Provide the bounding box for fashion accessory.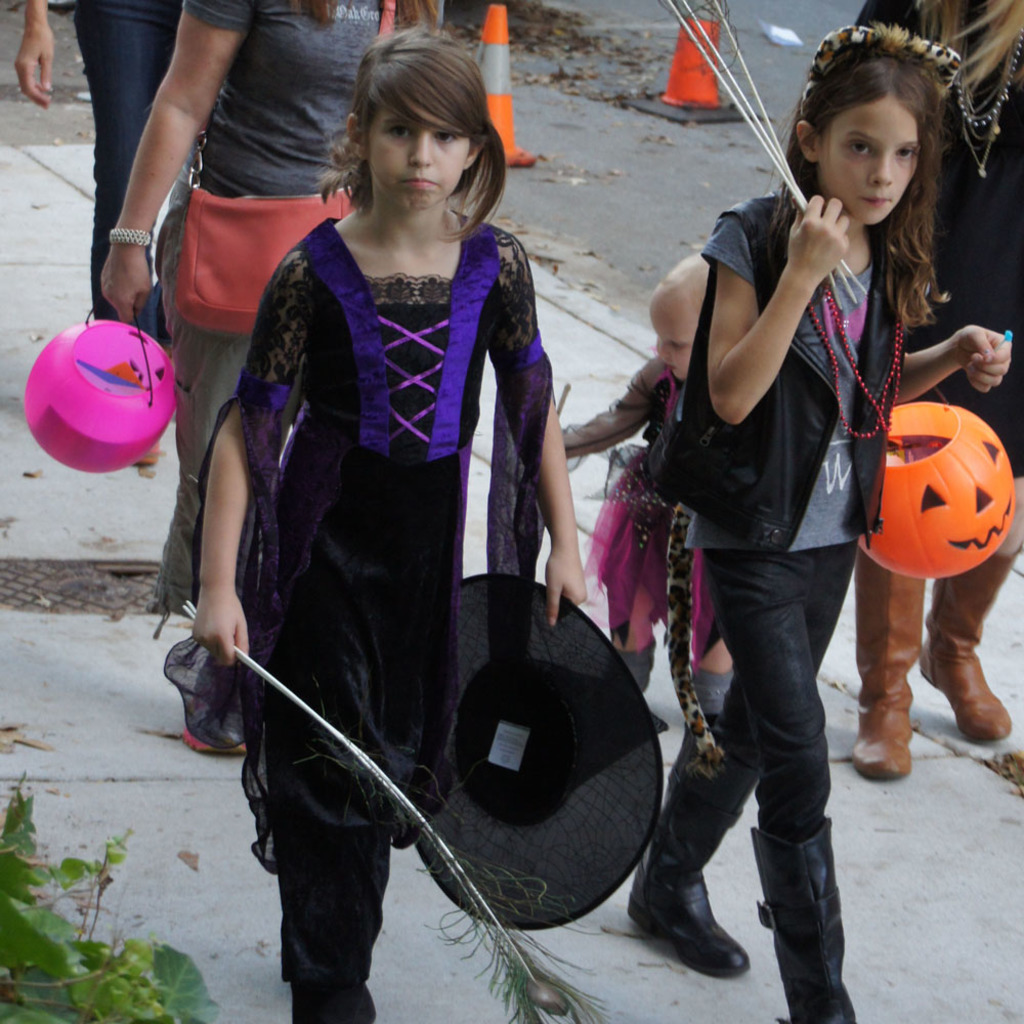
pyautogui.locateOnScreen(927, 549, 1021, 732).
